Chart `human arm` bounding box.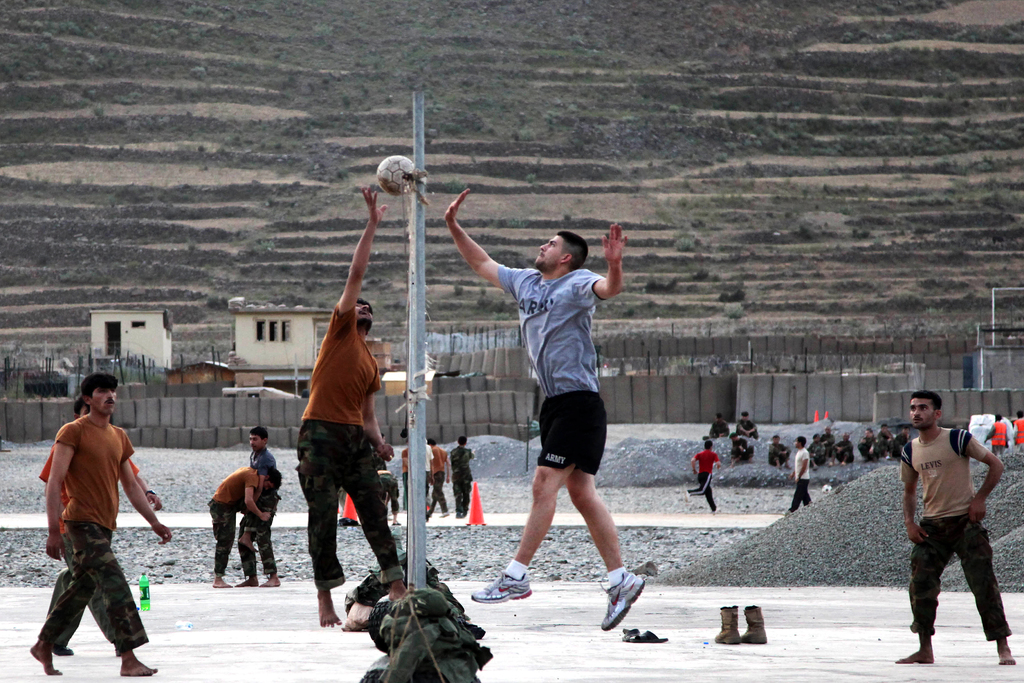
Charted: rect(360, 368, 395, 467).
